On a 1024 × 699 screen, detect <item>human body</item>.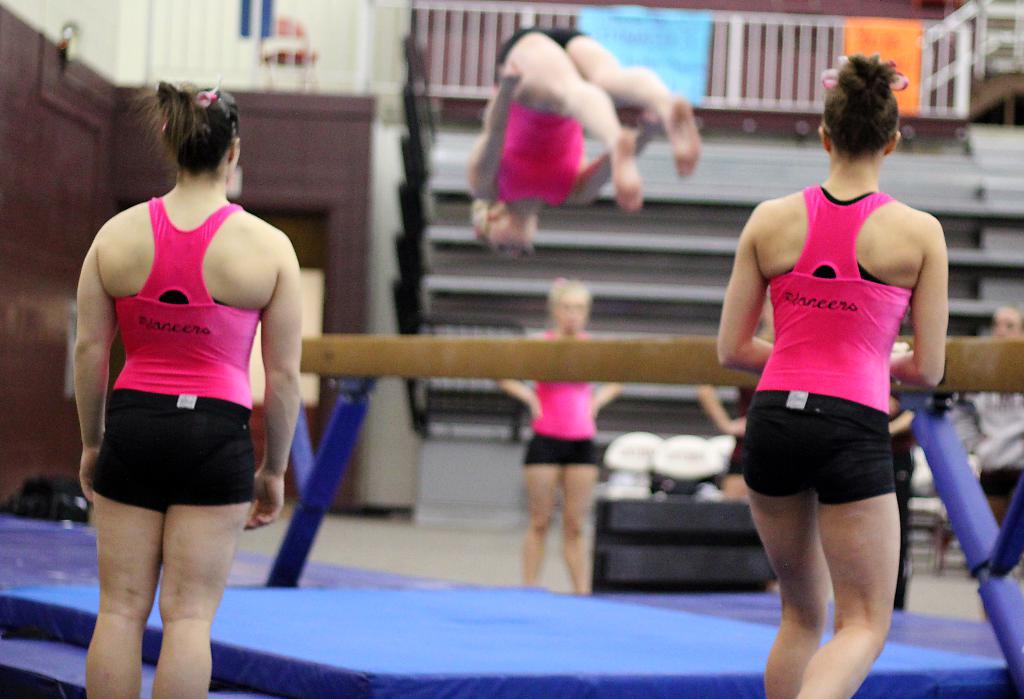
l=489, t=329, r=634, b=596.
